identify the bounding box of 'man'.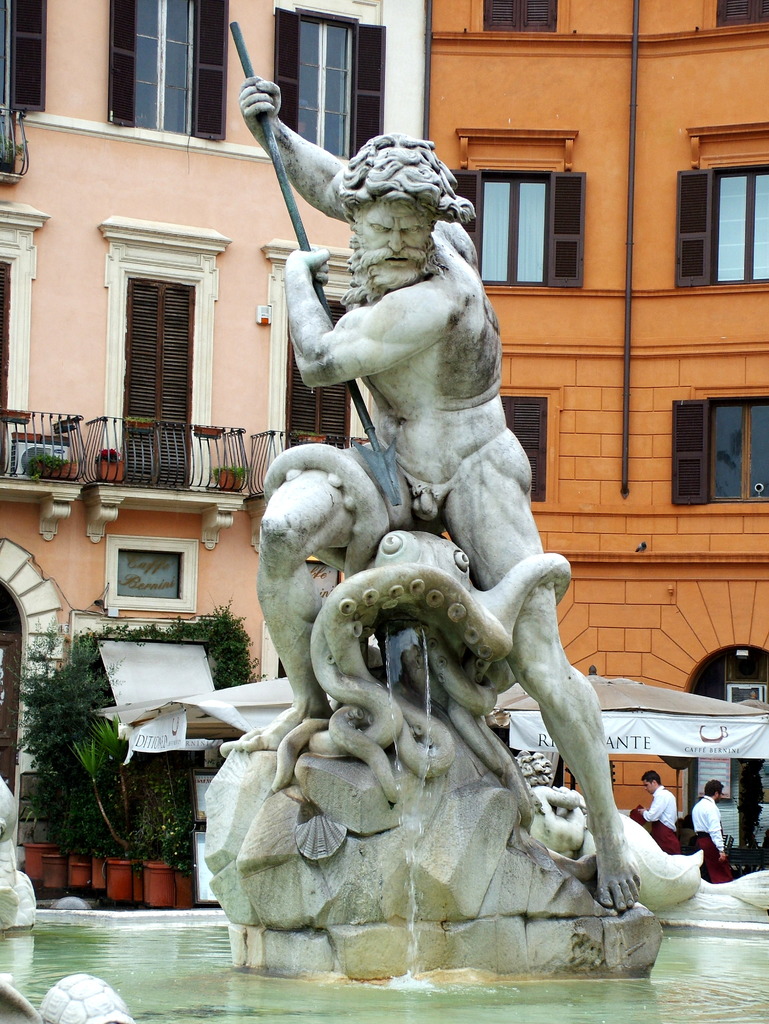
{"x1": 635, "y1": 769, "x2": 679, "y2": 851}.
